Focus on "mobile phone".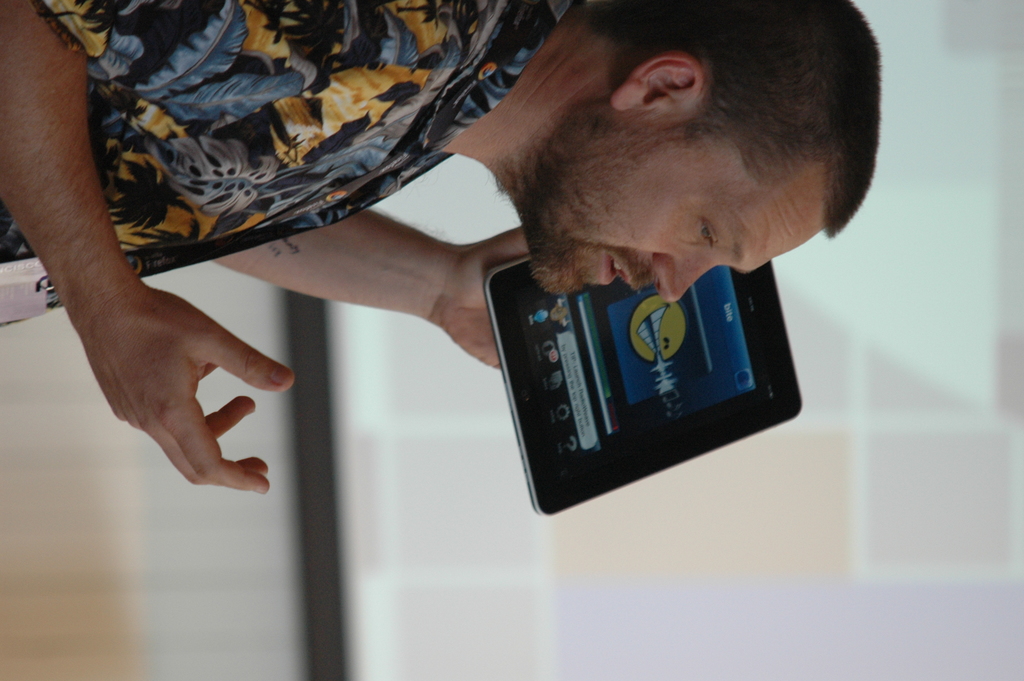
Focused at x1=493 y1=247 x2=790 y2=477.
